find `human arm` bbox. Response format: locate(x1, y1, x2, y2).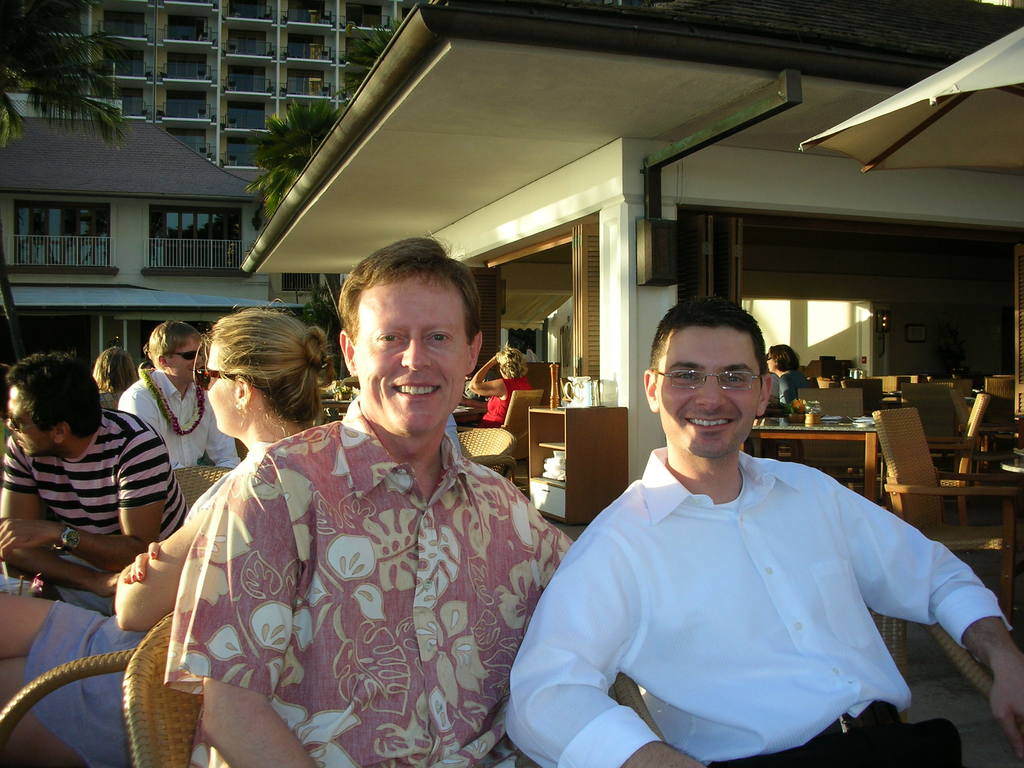
locate(109, 502, 201, 634).
